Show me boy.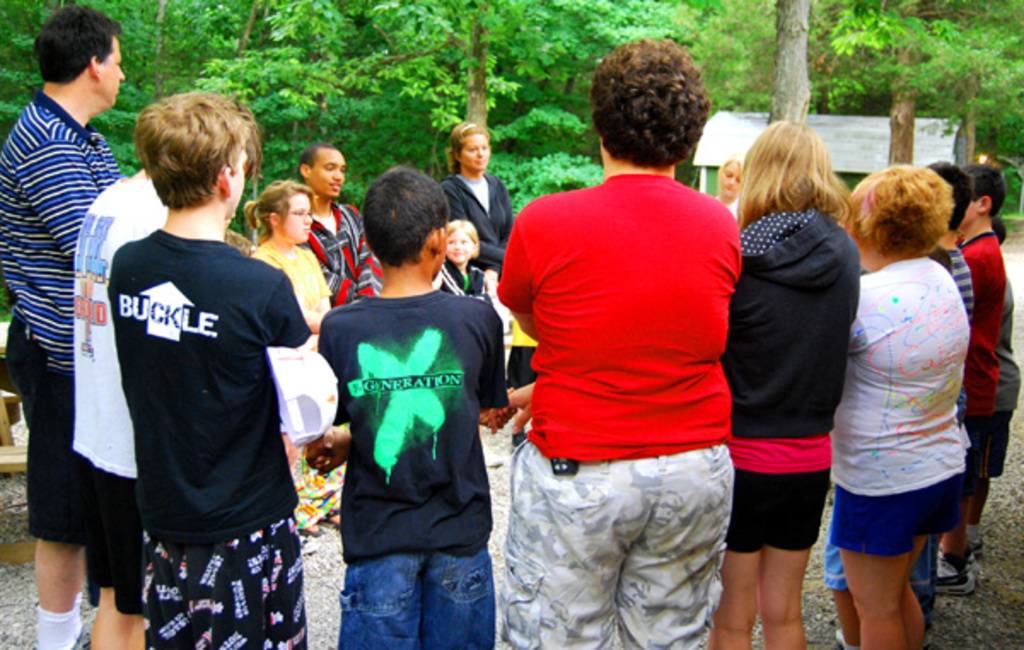
boy is here: 55:77:302:630.
